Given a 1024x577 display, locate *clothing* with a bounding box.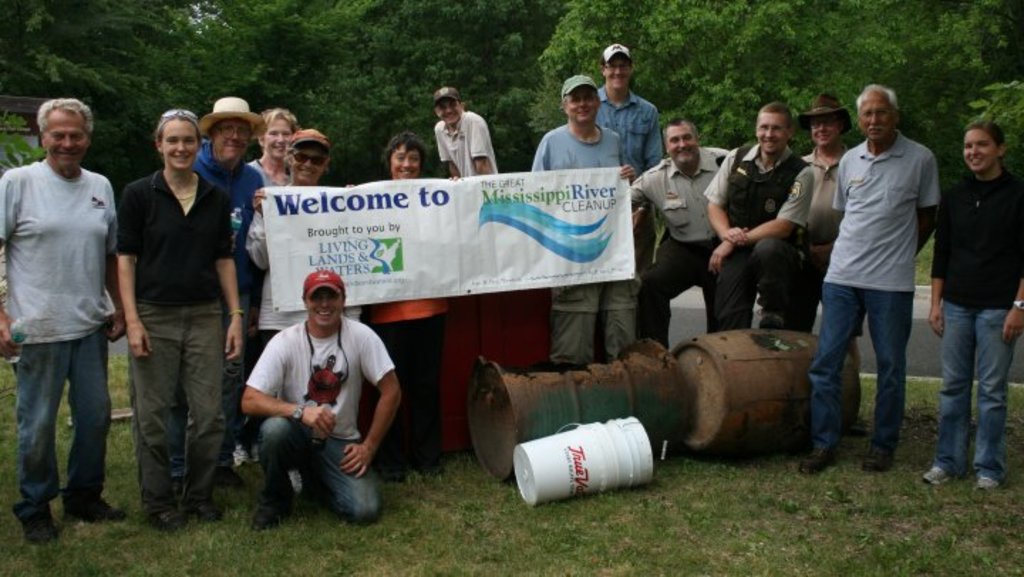
Located: left=596, top=82, right=667, bottom=176.
